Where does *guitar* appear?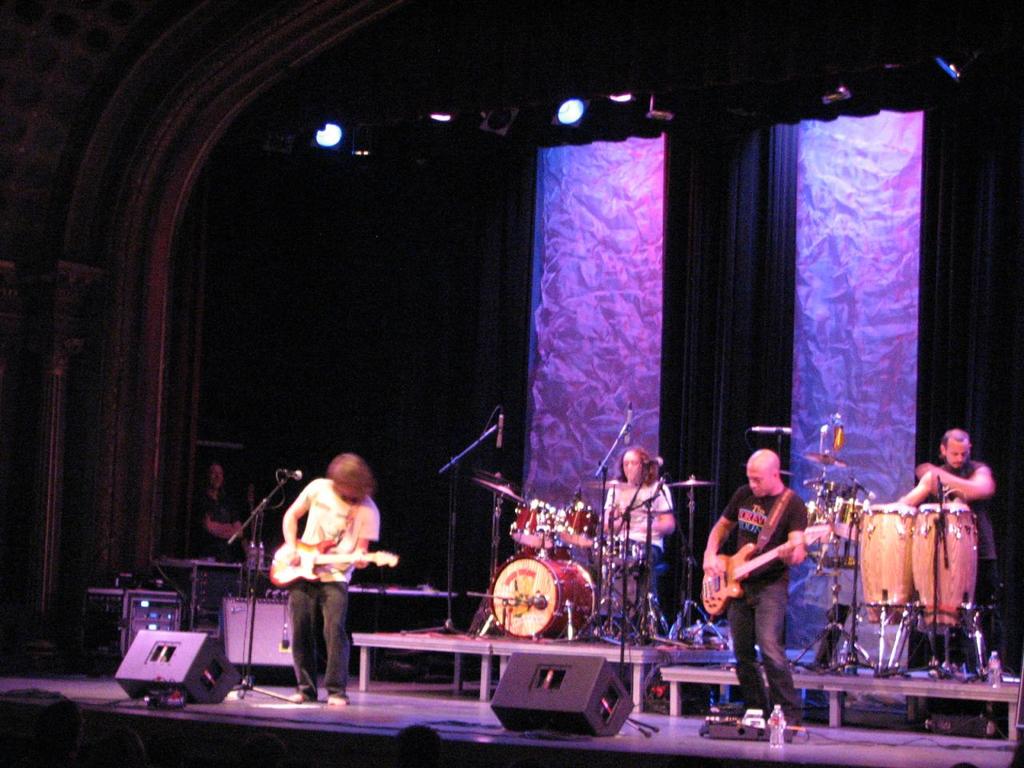
Appears at x1=267 y1=536 x2=398 y2=584.
